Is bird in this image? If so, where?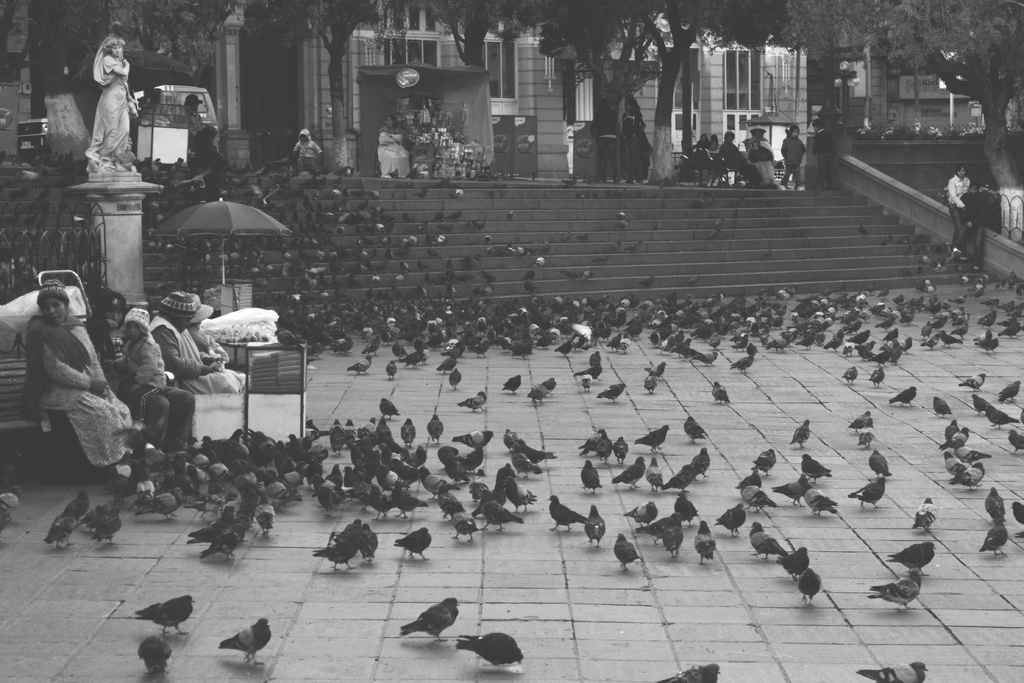
Yes, at box=[870, 367, 883, 383].
